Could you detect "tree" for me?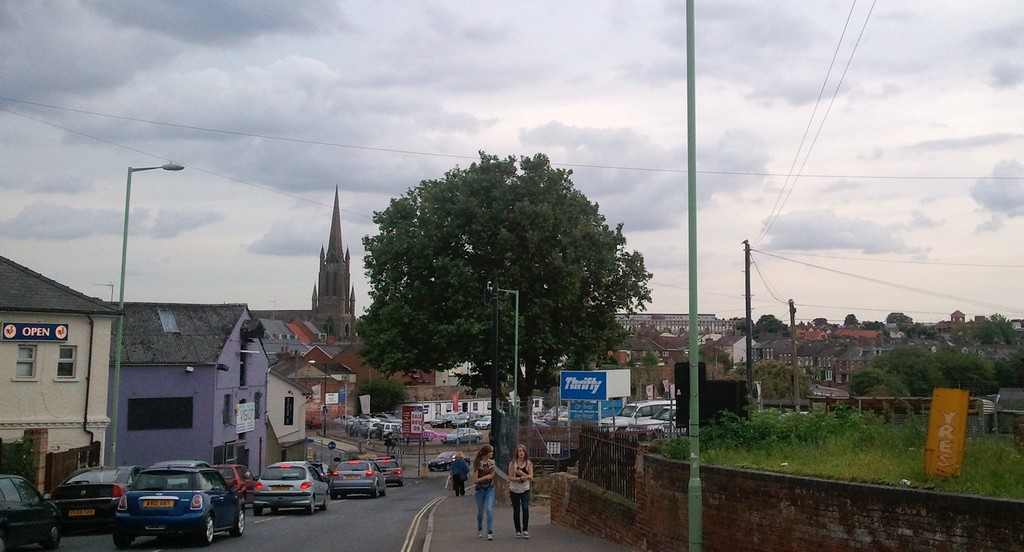
Detection result: [x1=314, y1=113, x2=661, y2=476].
